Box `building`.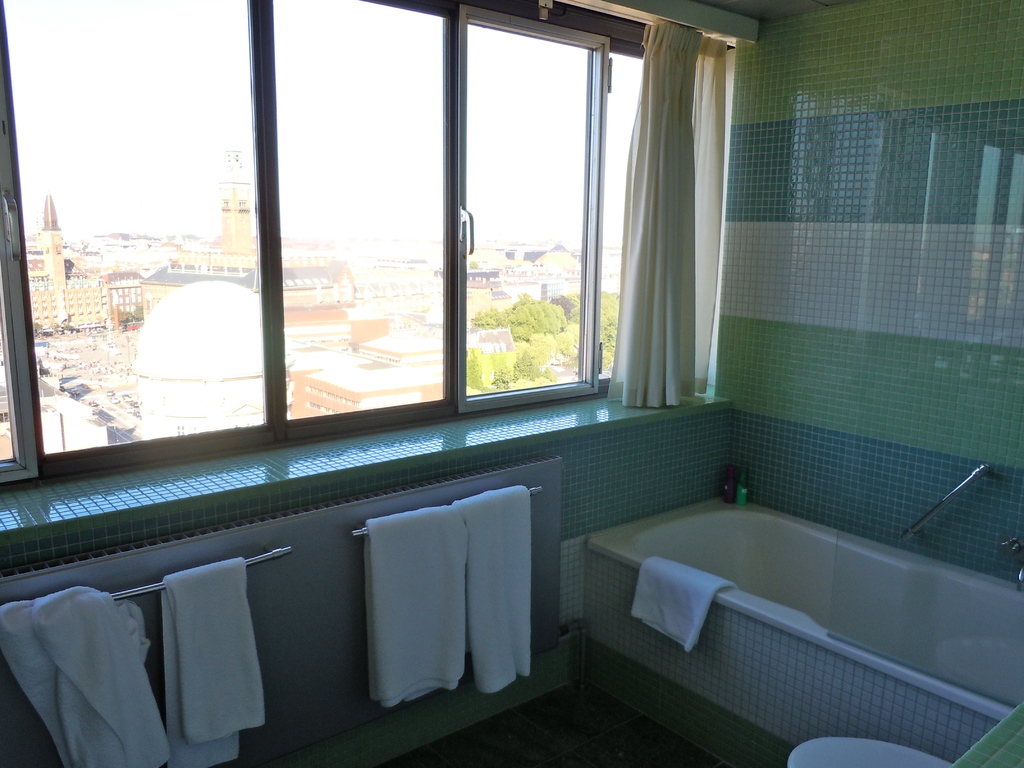
BBox(461, 244, 585, 312).
